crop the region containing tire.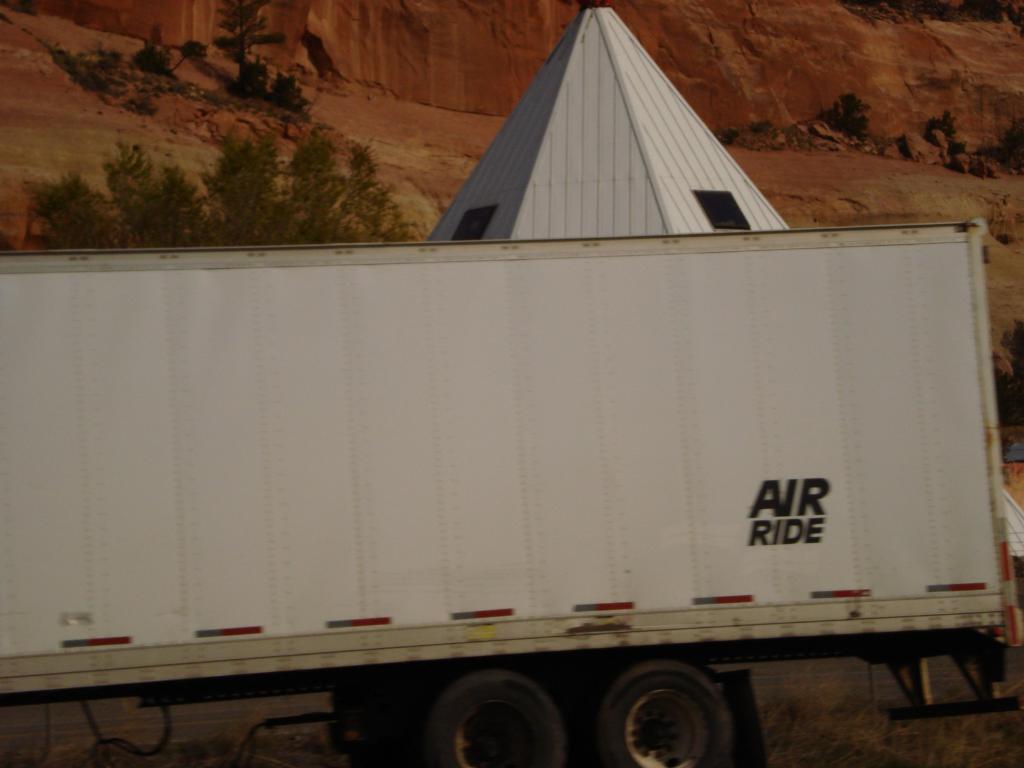
Crop region: bbox=(415, 671, 579, 767).
